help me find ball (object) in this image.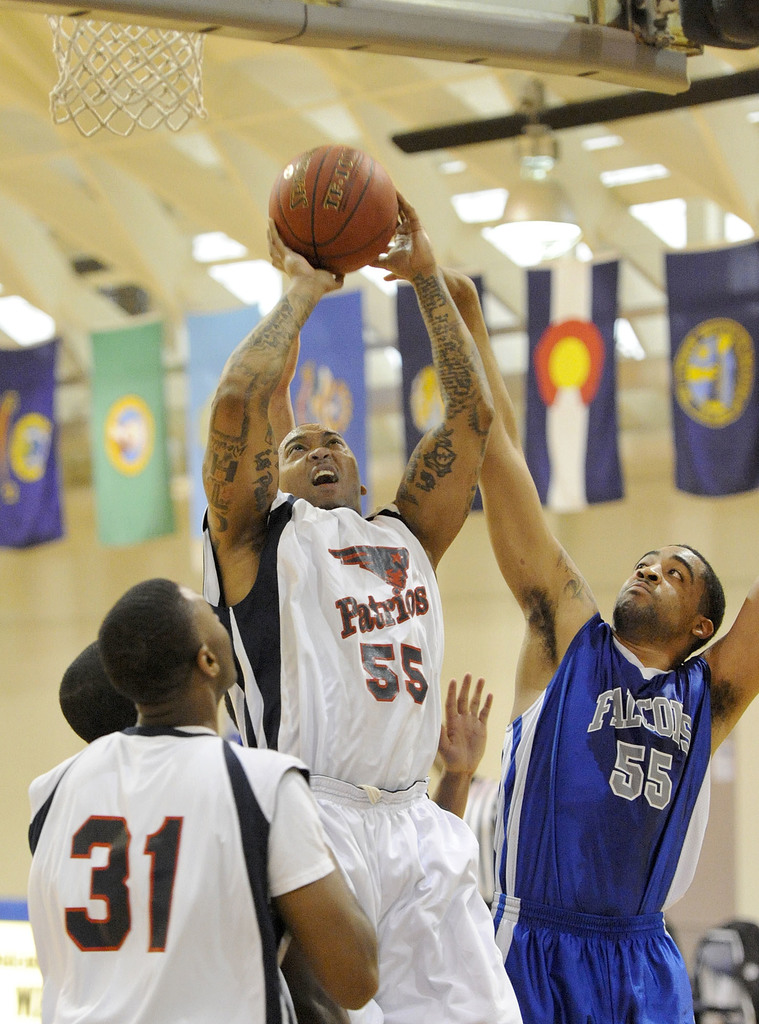
Found it: left=269, top=140, right=401, bottom=273.
